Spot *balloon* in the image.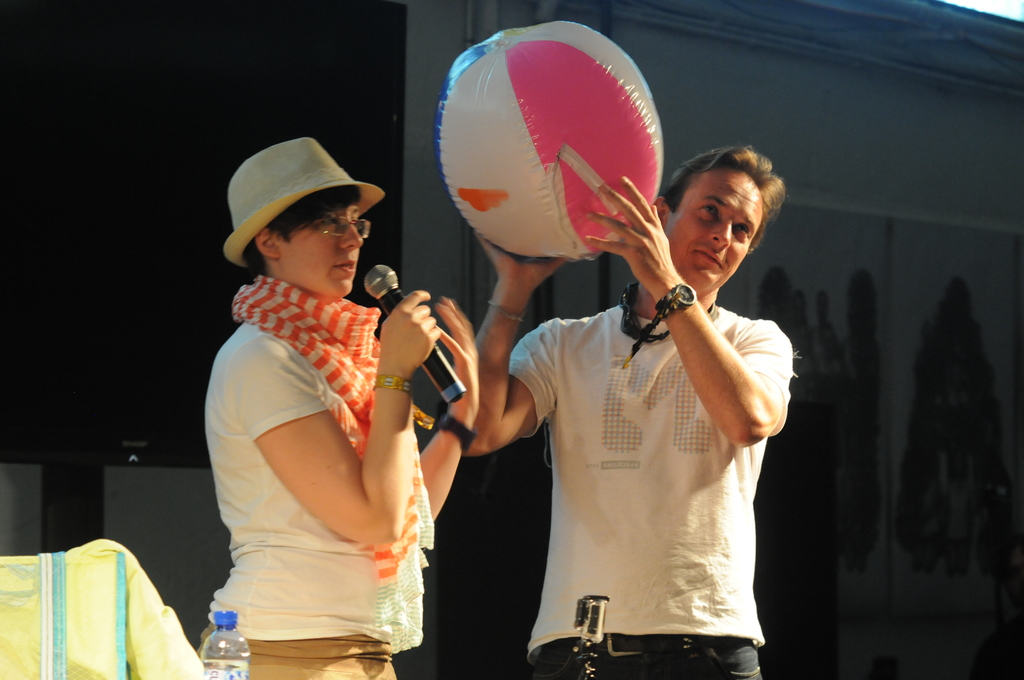
*balloon* found at BBox(431, 17, 668, 266).
